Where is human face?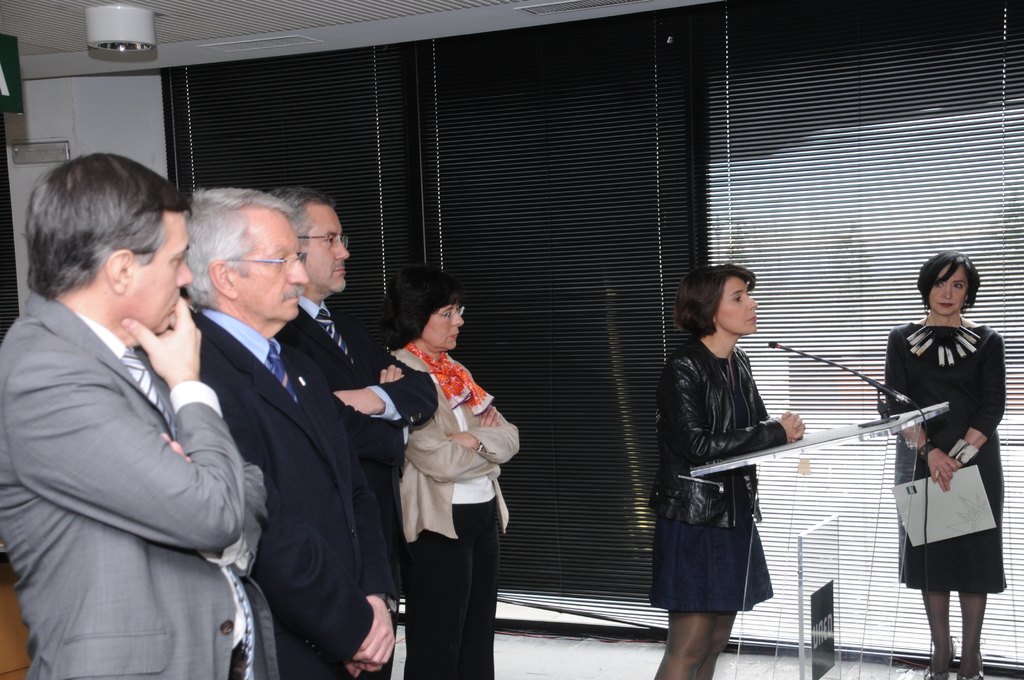
[300, 206, 349, 291].
